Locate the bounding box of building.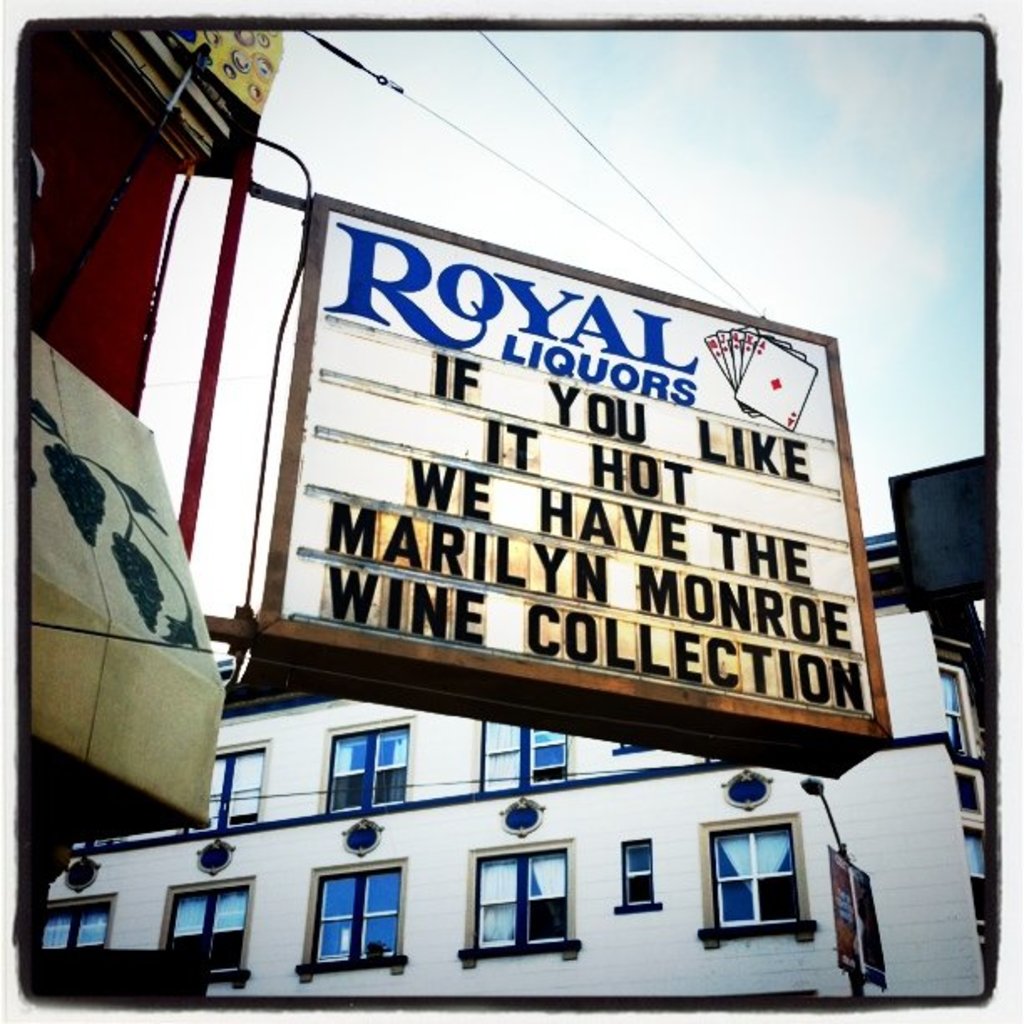
Bounding box: {"x1": 20, "y1": 13, "x2": 991, "y2": 999}.
